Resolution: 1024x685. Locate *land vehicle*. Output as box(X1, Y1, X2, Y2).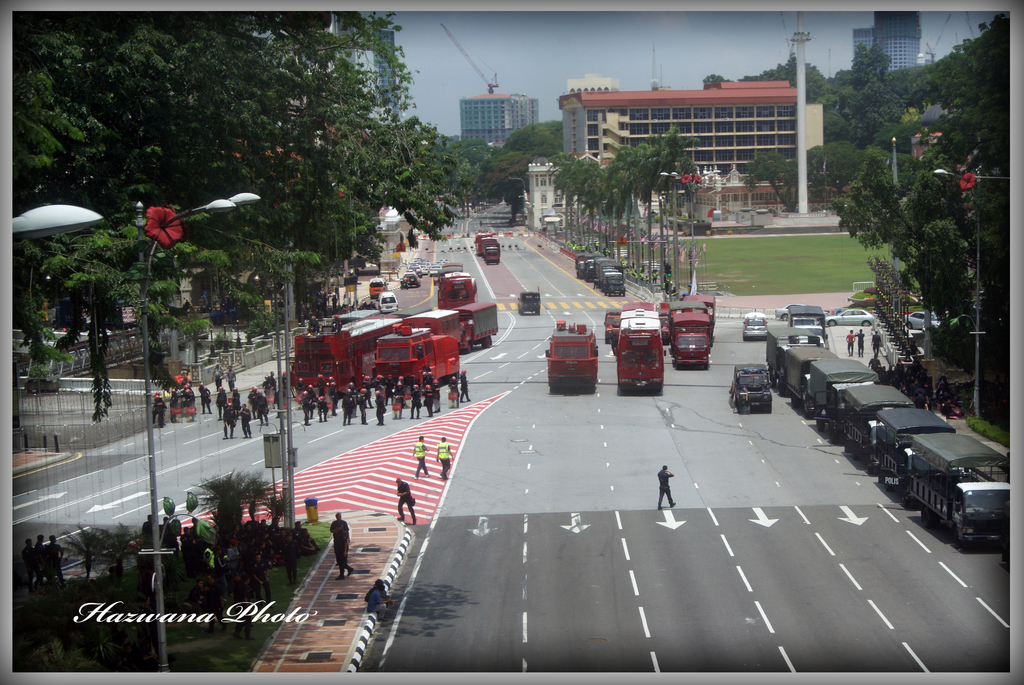
box(773, 299, 807, 322).
